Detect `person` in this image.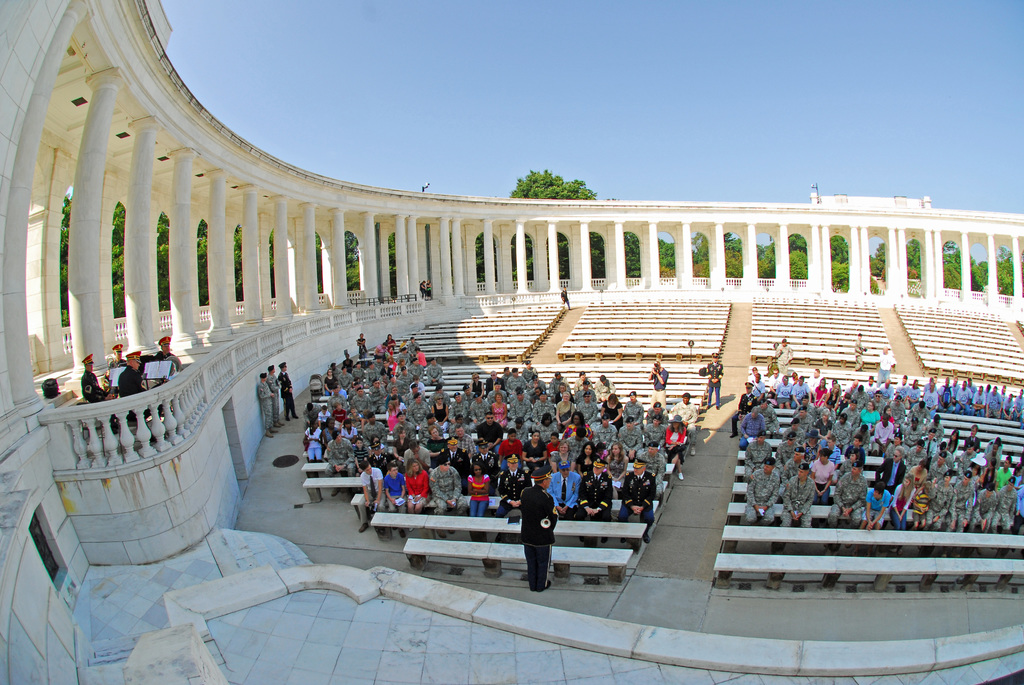
Detection: BBox(156, 338, 187, 370).
